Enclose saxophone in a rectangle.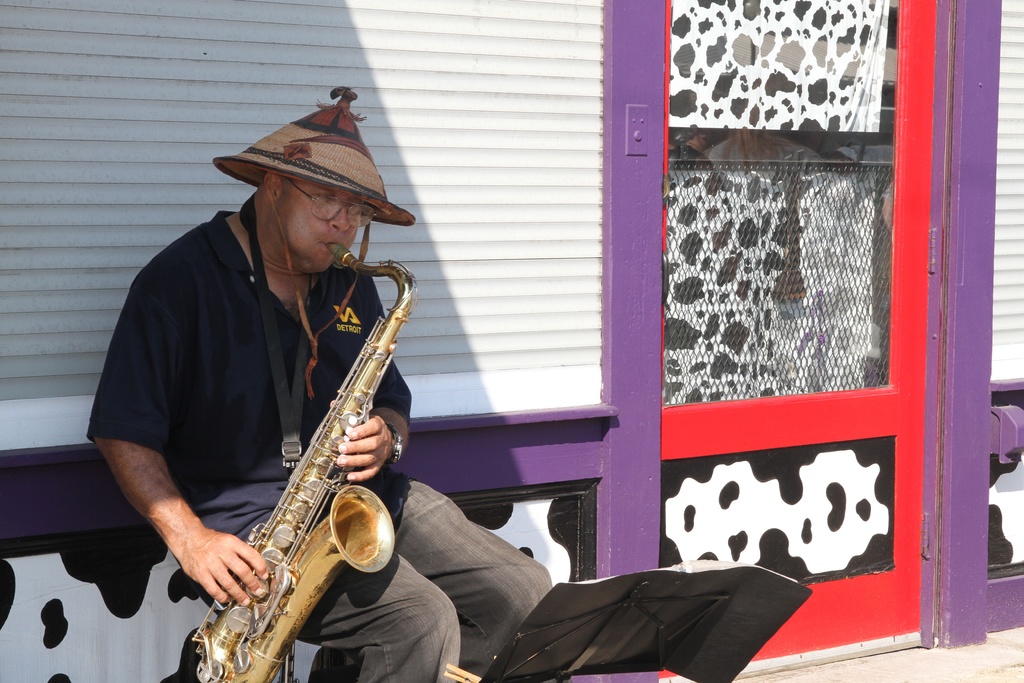
<box>187,239,416,682</box>.
